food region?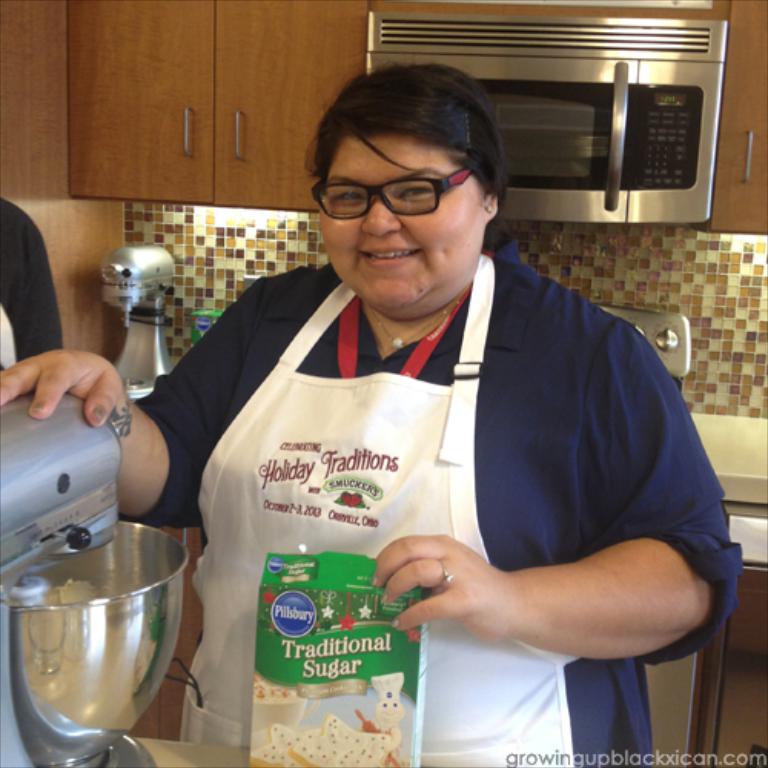
{"left": 257, "top": 716, "right": 392, "bottom": 766}
